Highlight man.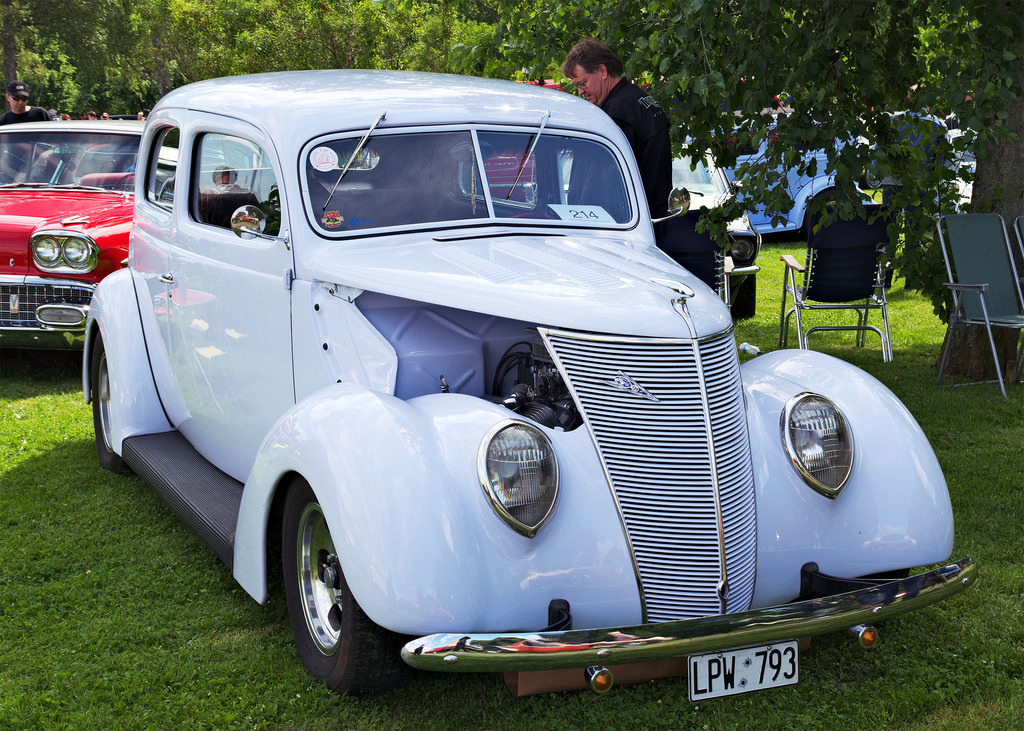
Highlighted region: (0, 81, 50, 179).
